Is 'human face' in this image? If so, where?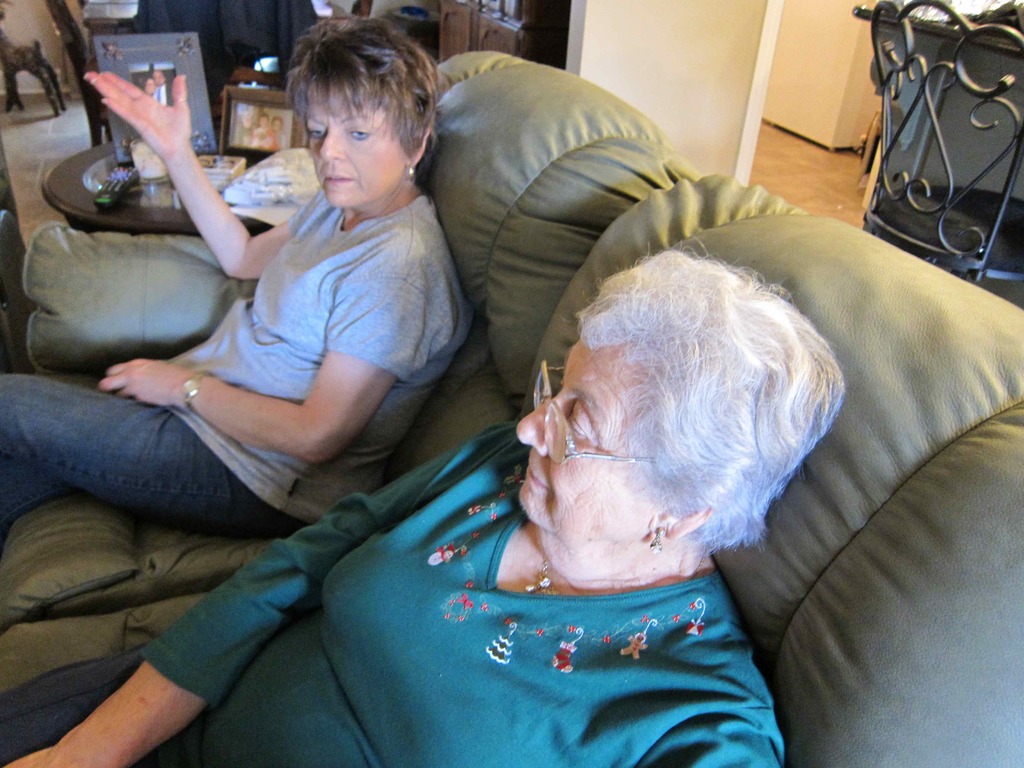
Yes, at crop(146, 80, 155, 93).
